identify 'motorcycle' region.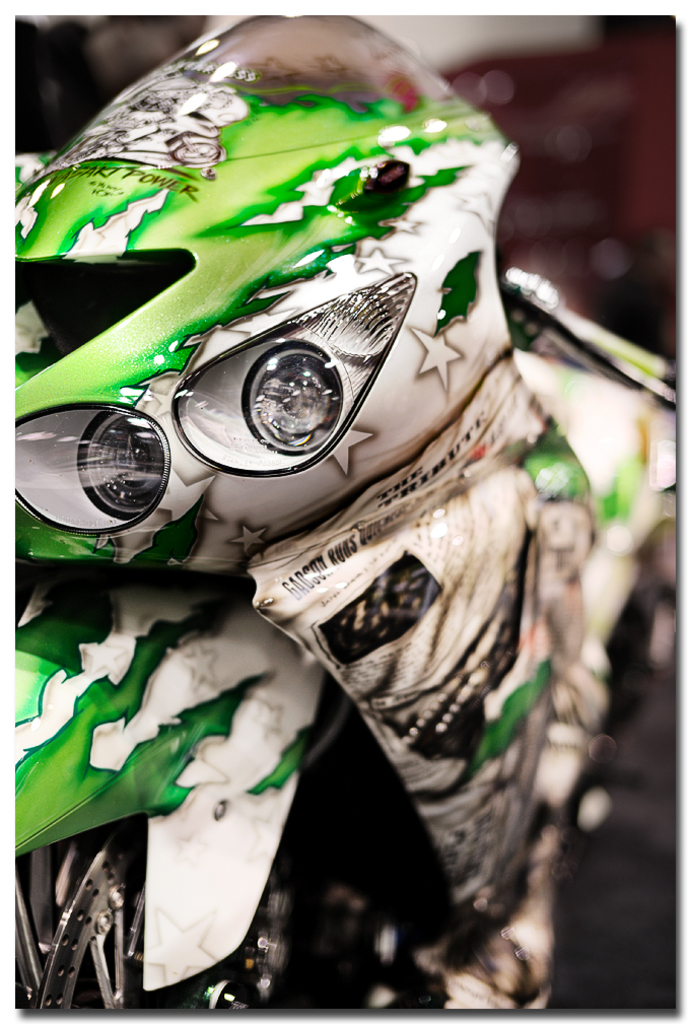
Region: left=17, top=15, right=680, bottom=1015.
